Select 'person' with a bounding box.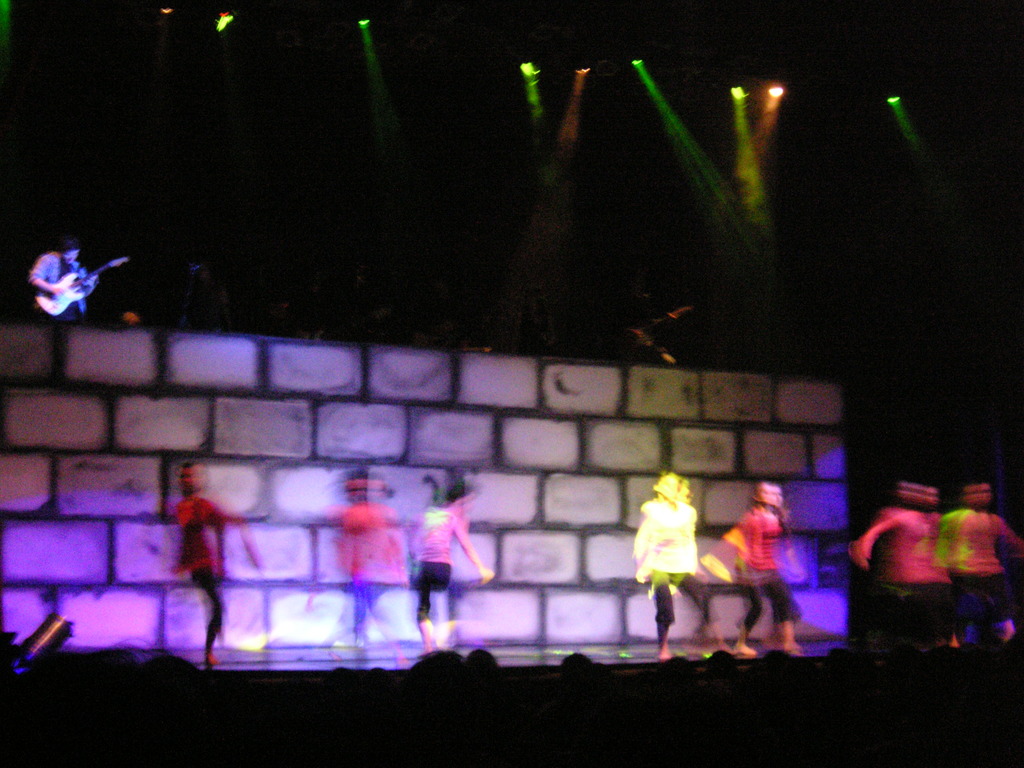
(723, 486, 802, 663).
